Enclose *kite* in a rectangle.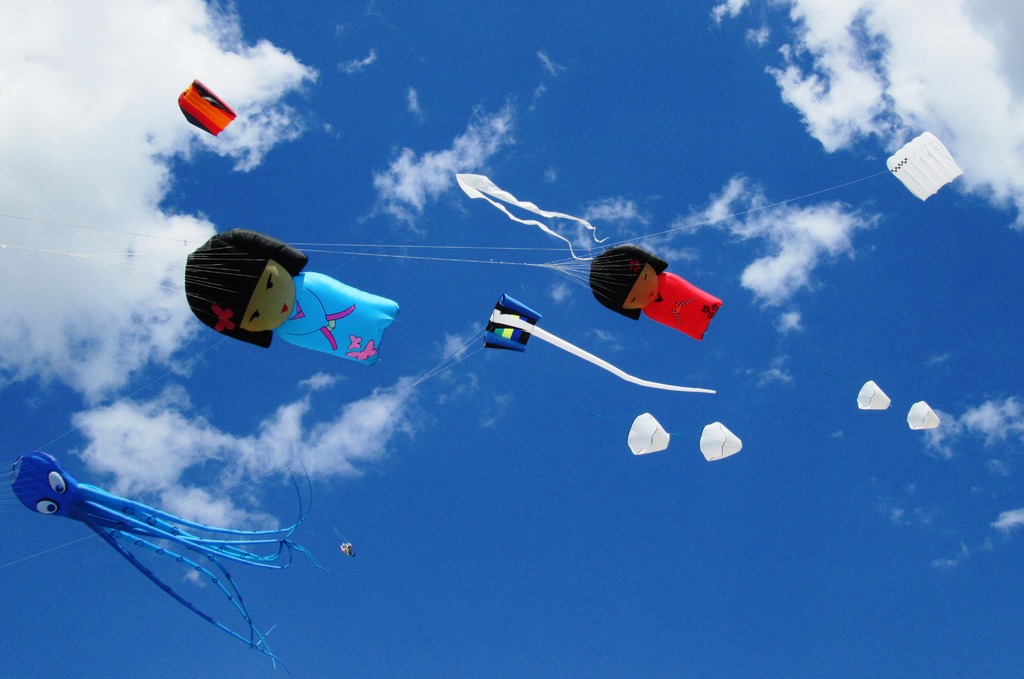
696, 419, 745, 465.
